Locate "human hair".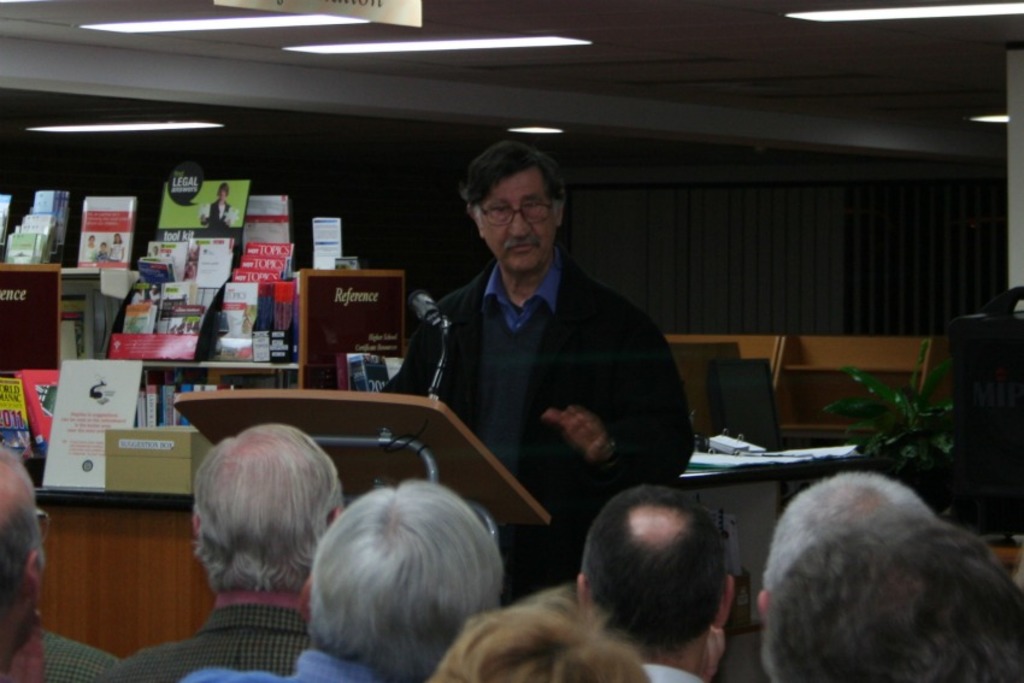
Bounding box: {"left": 453, "top": 141, "right": 571, "bottom": 218}.
